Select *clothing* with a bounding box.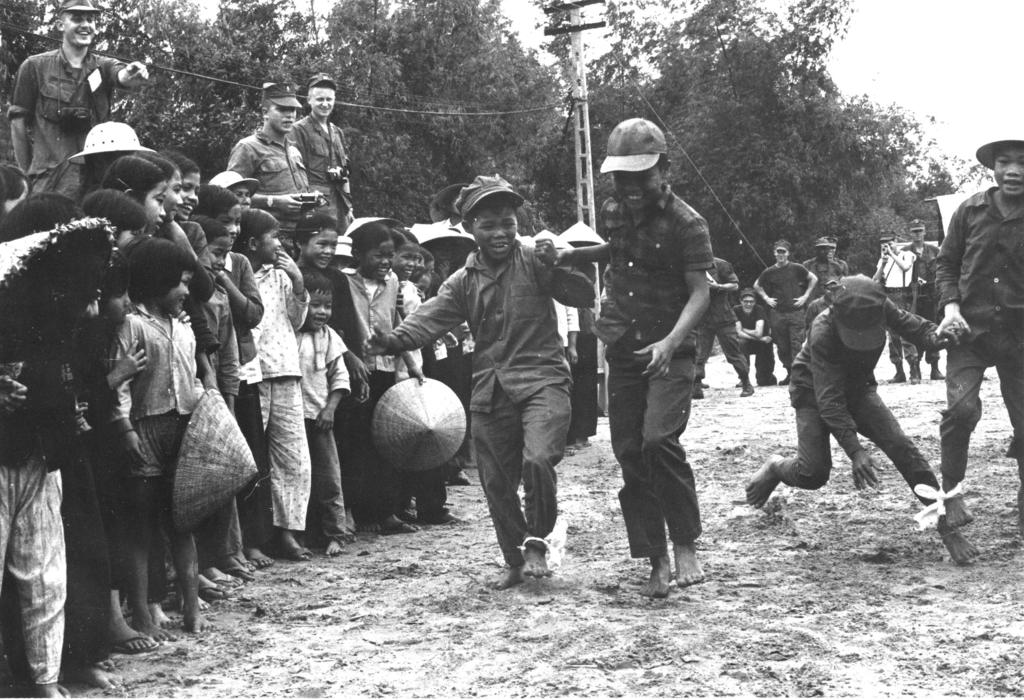
crop(422, 180, 580, 561).
